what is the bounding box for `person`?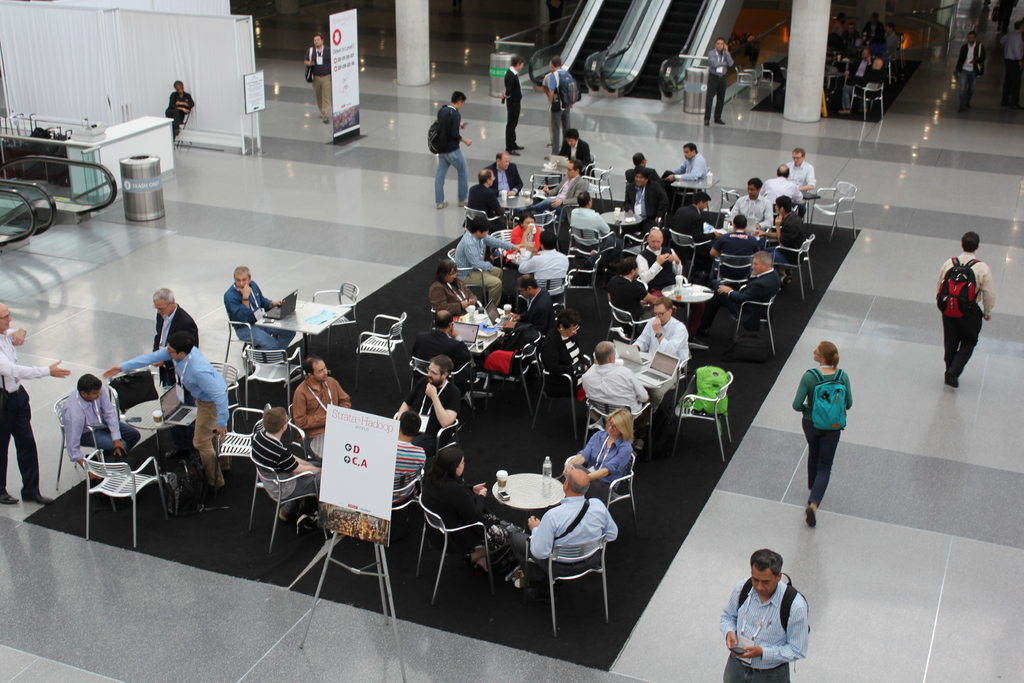
(101,327,228,513).
